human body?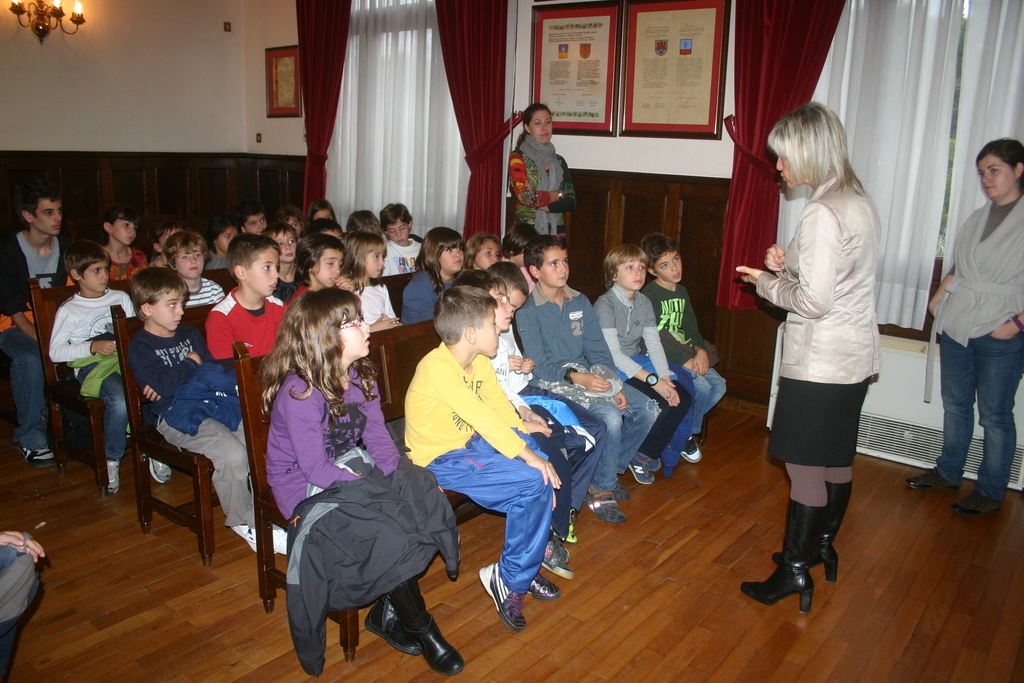
bbox=[0, 224, 72, 470]
